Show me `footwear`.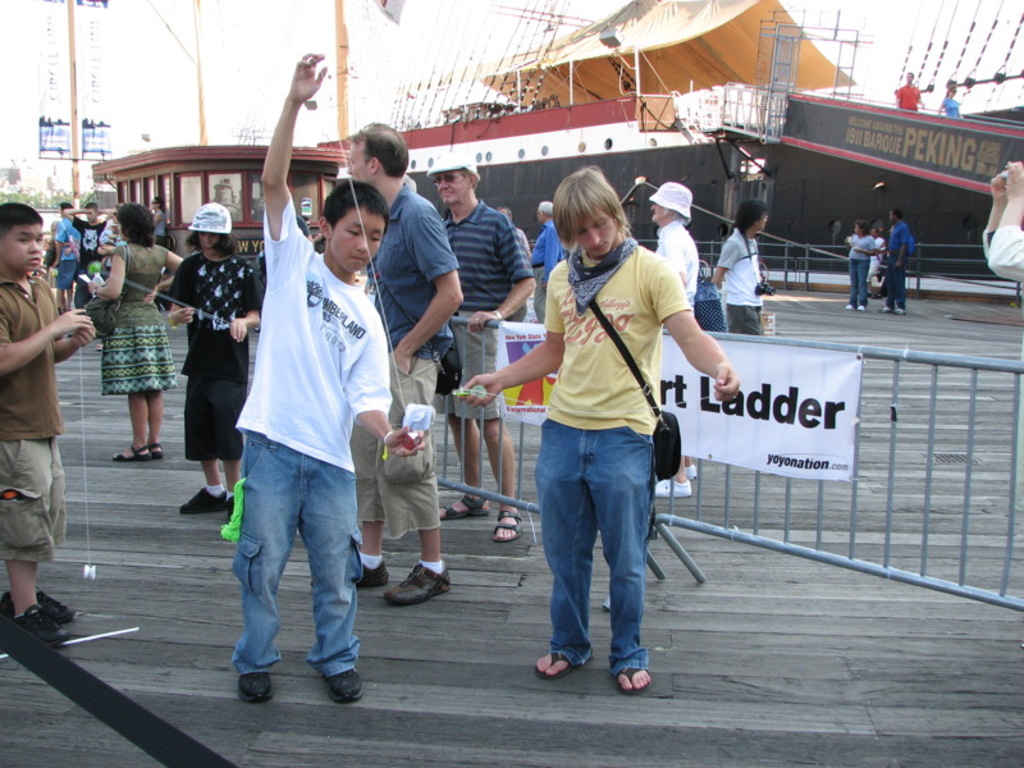
`footwear` is here: rect(175, 481, 230, 516).
